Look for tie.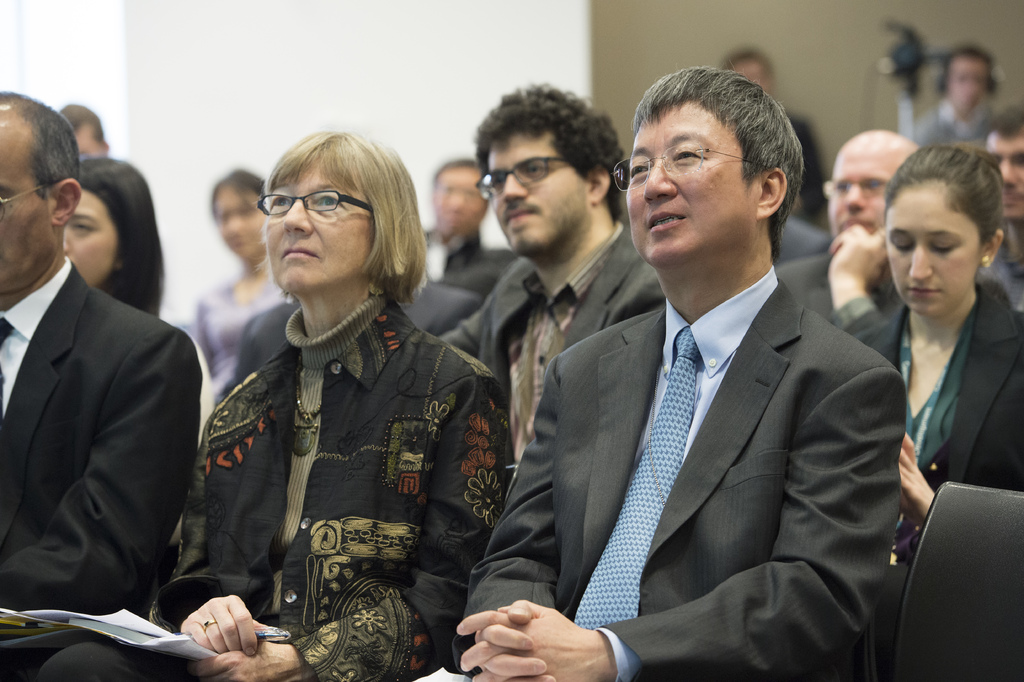
Found: {"left": 573, "top": 328, "right": 698, "bottom": 631}.
